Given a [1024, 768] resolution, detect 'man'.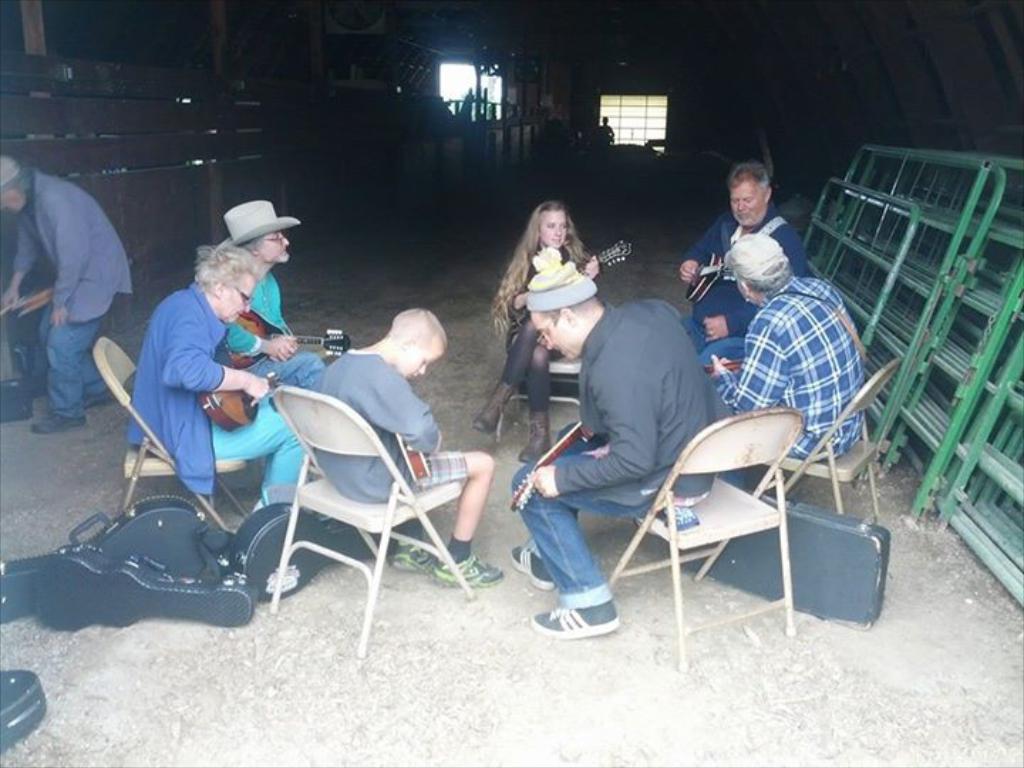
select_region(678, 162, 806, 368).
